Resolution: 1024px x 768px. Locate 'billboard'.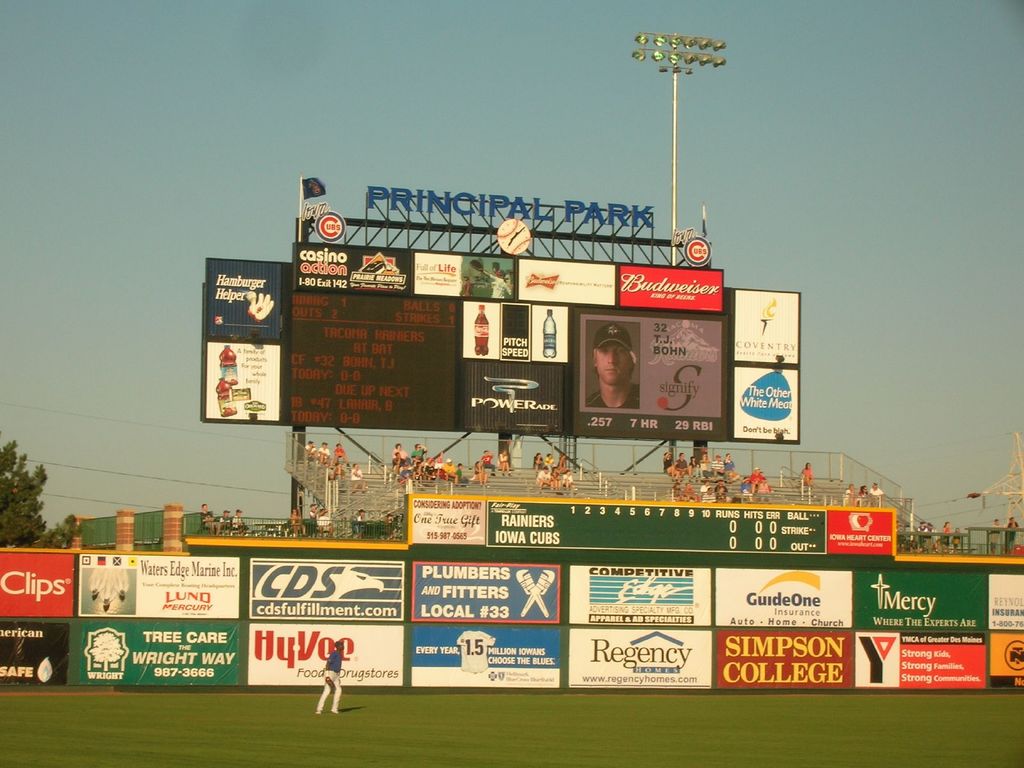
75/618/239/689.
